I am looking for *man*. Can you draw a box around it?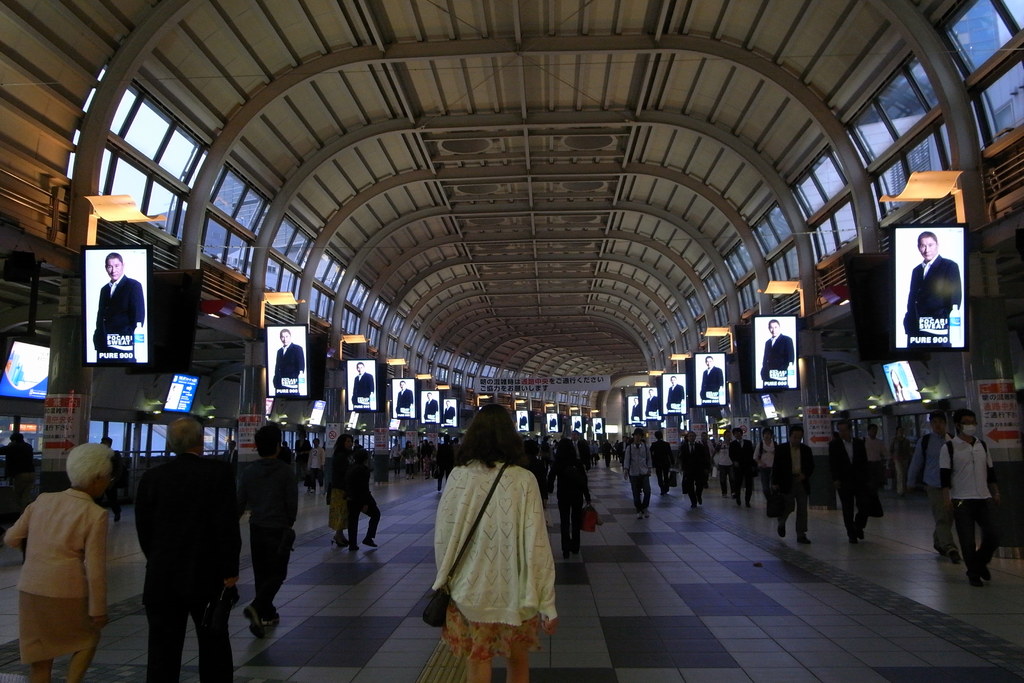
Sure, the bounding box is {"x1": 906, "y1": 235, "x2": 960, "y2": 347}.
